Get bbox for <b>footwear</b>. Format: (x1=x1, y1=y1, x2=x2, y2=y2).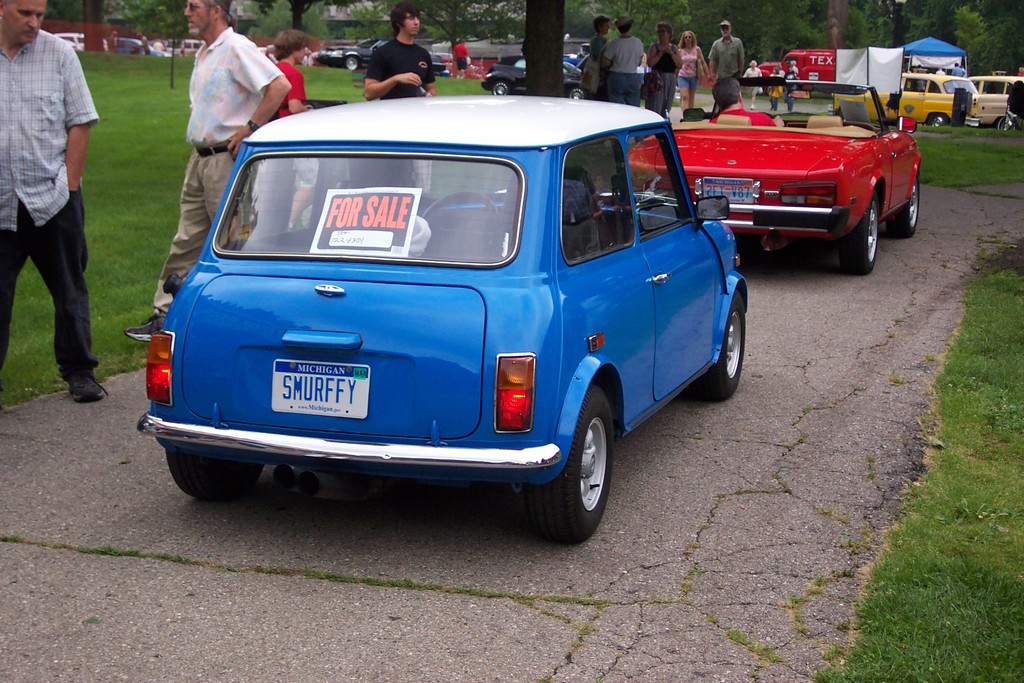
(x1=62, y1=373, x2=102, y2=404).
